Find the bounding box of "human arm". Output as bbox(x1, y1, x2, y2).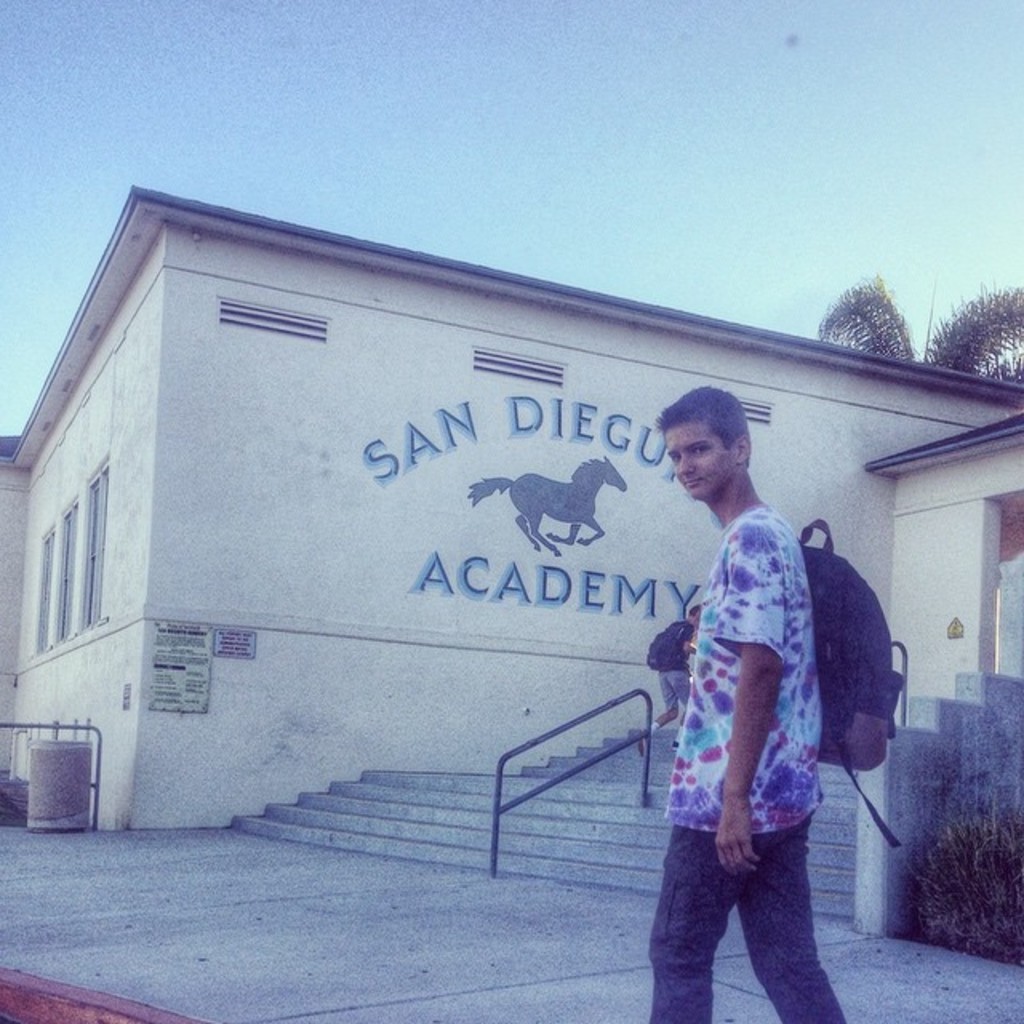
bbox(730, 510, 784, 877).
